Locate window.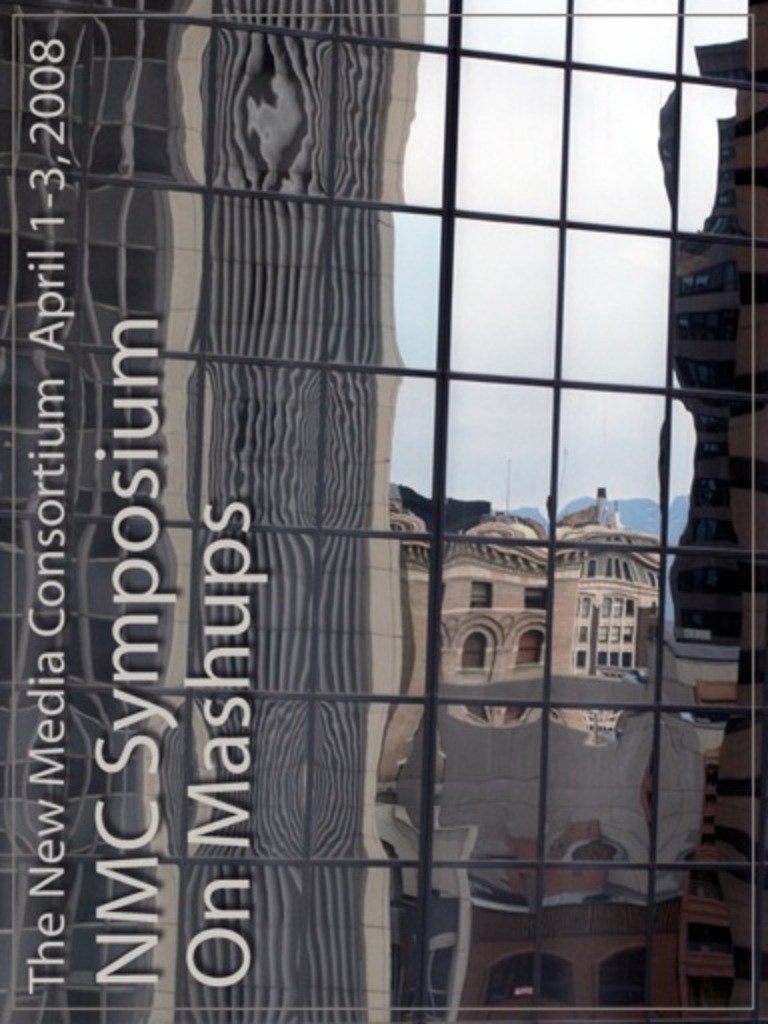
Bounding box: [x1=0, y1=0, x2=766, y2=1022].
